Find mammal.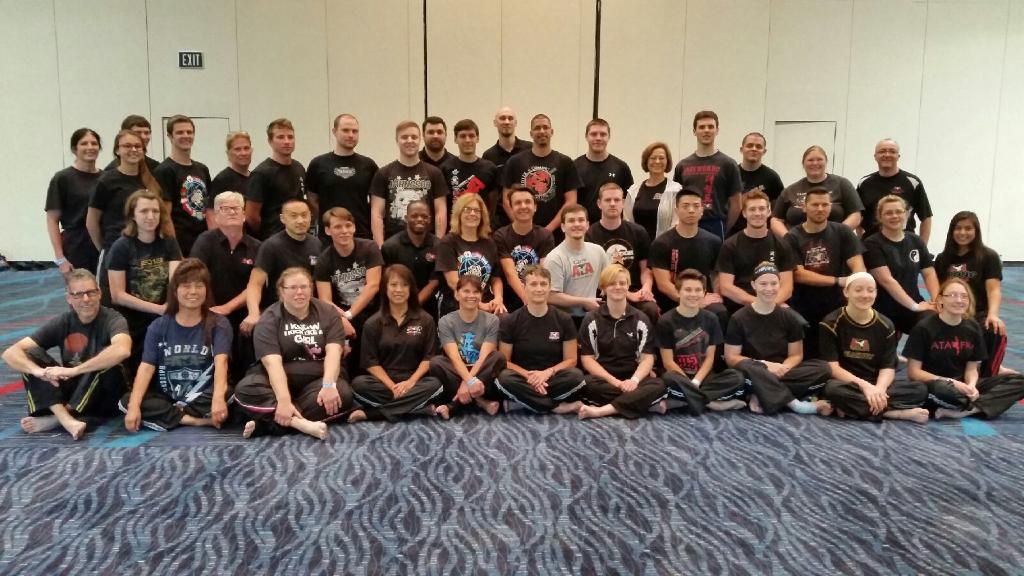
{"x1": 717, "y1": 187, "x2": 793, "y2": 309}.
